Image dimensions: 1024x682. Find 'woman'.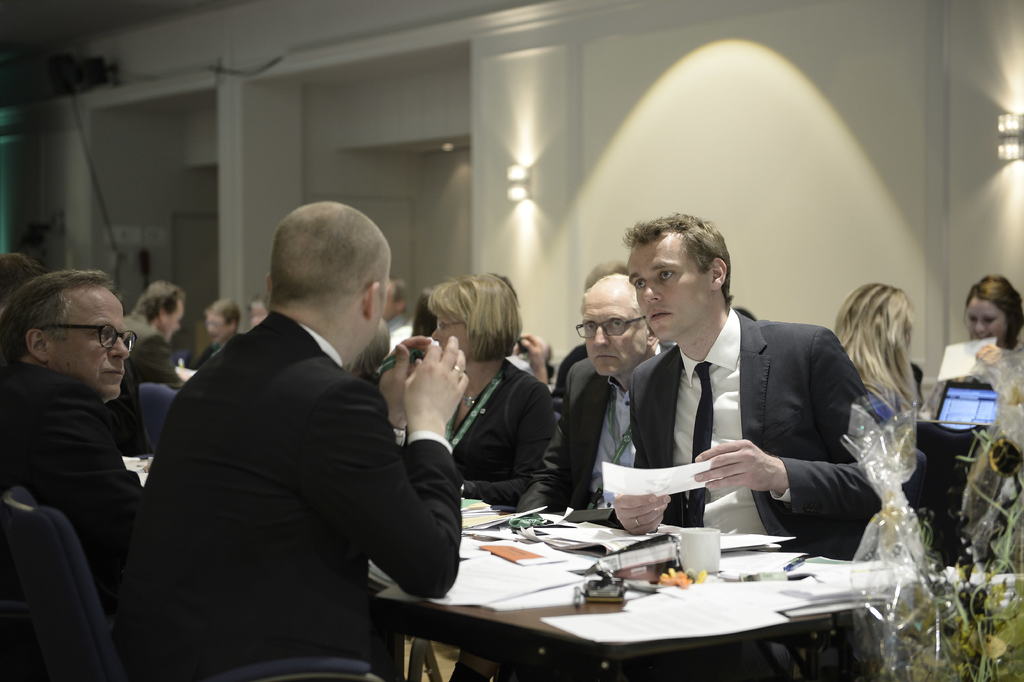
<box>426,269,556,510</box>.
